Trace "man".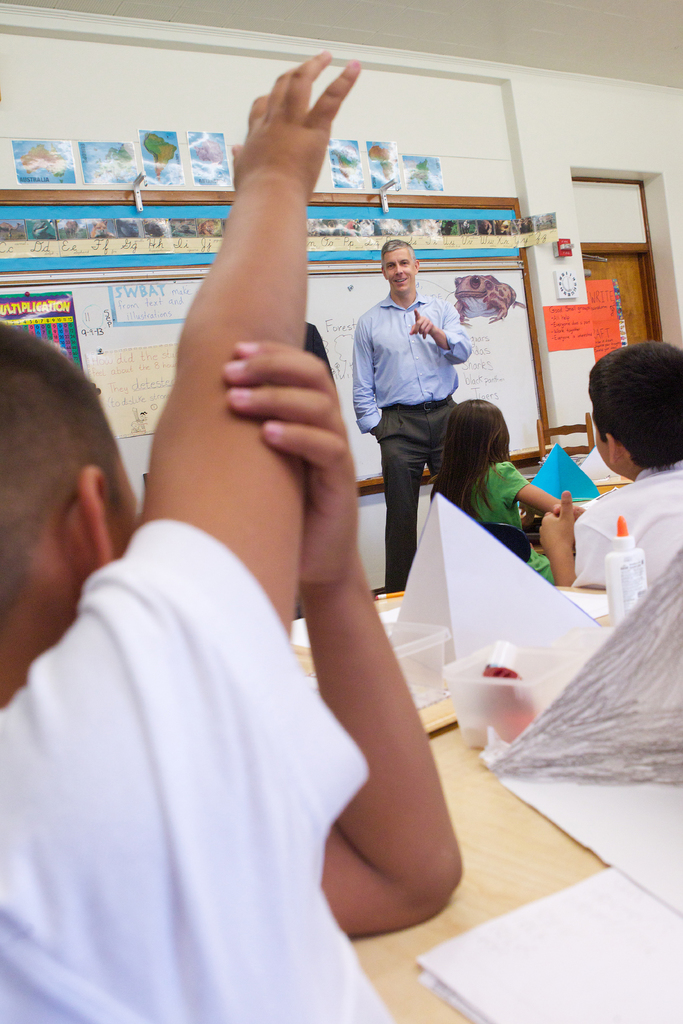
Traced to [left=344, top=239, right=484, bottom=538].
